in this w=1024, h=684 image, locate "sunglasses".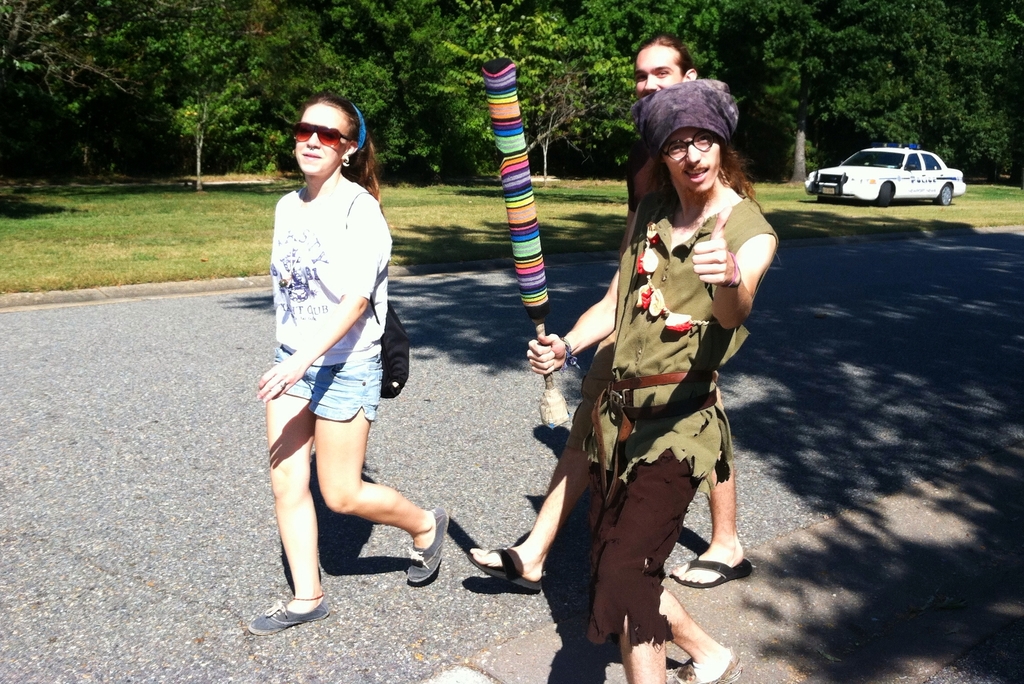
Bounding box: 294:122:349:146.
